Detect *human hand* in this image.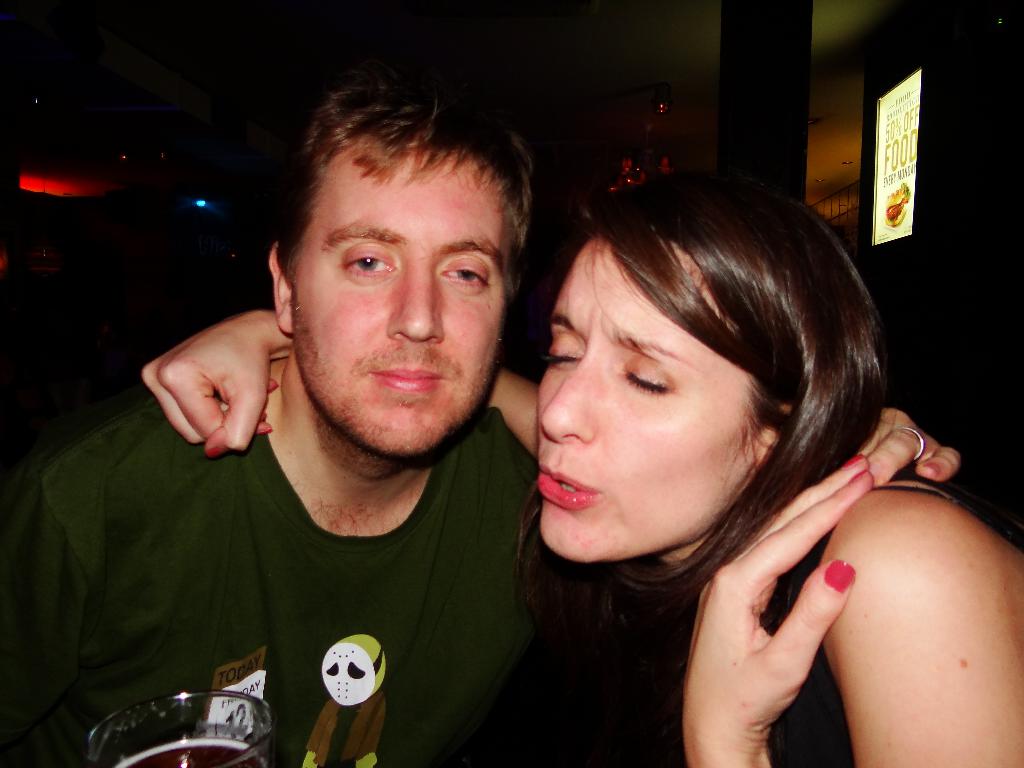
Detection: region(682, 451, 872, 749).
